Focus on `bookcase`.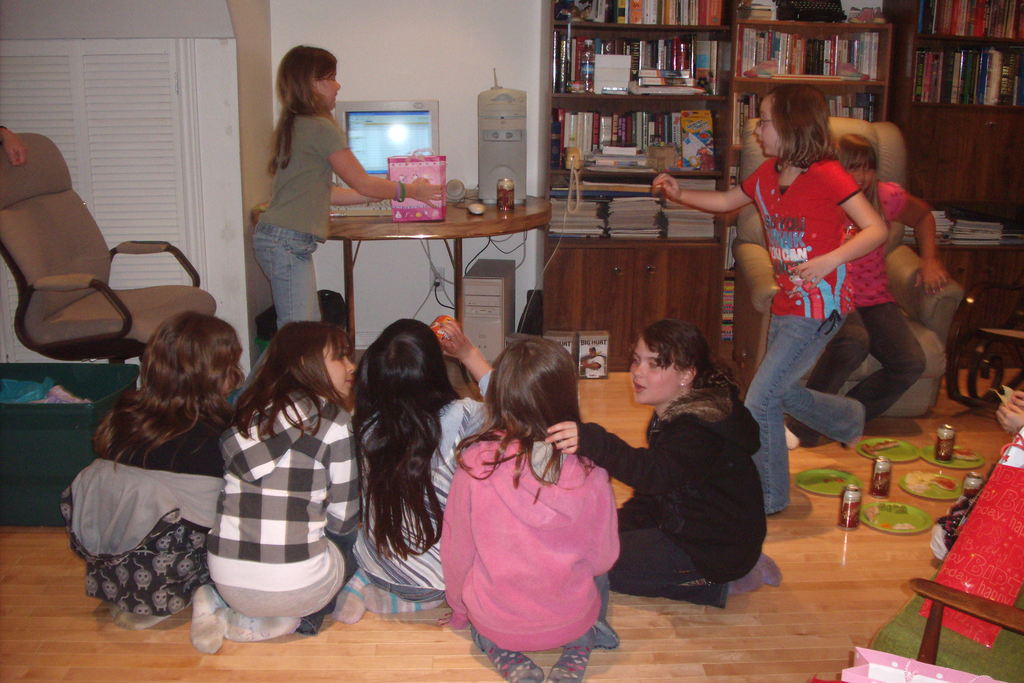
Focused at locate(544, 0, 890, 352).
